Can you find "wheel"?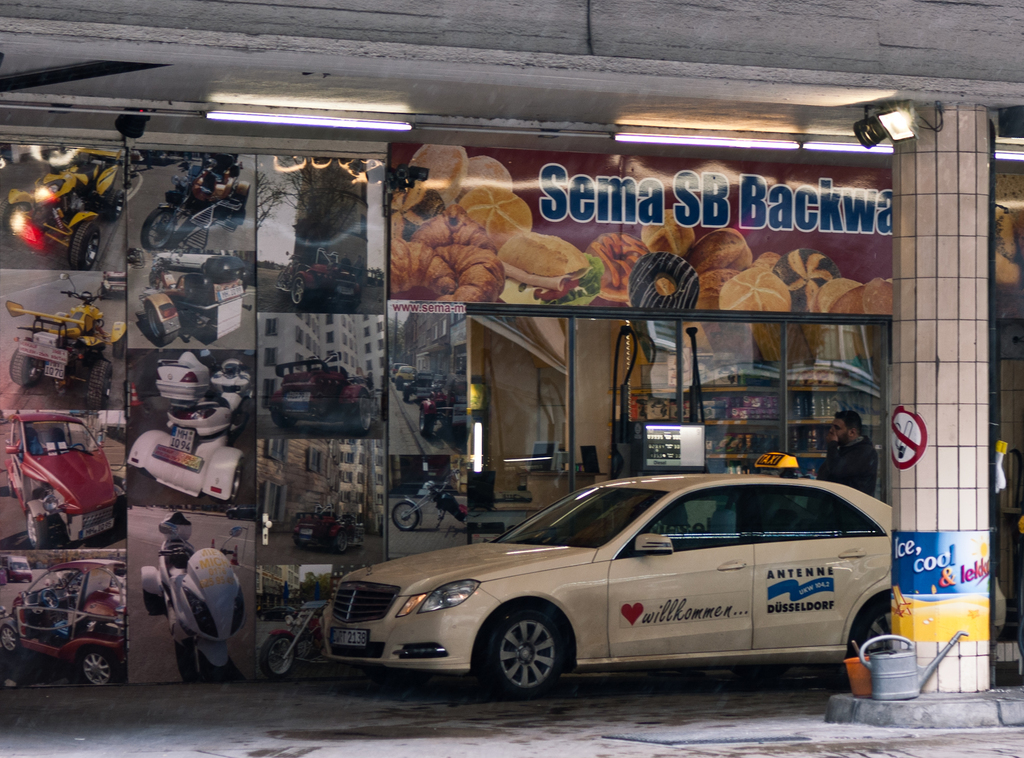
Yes, bounding box: 141/207/176/250.
